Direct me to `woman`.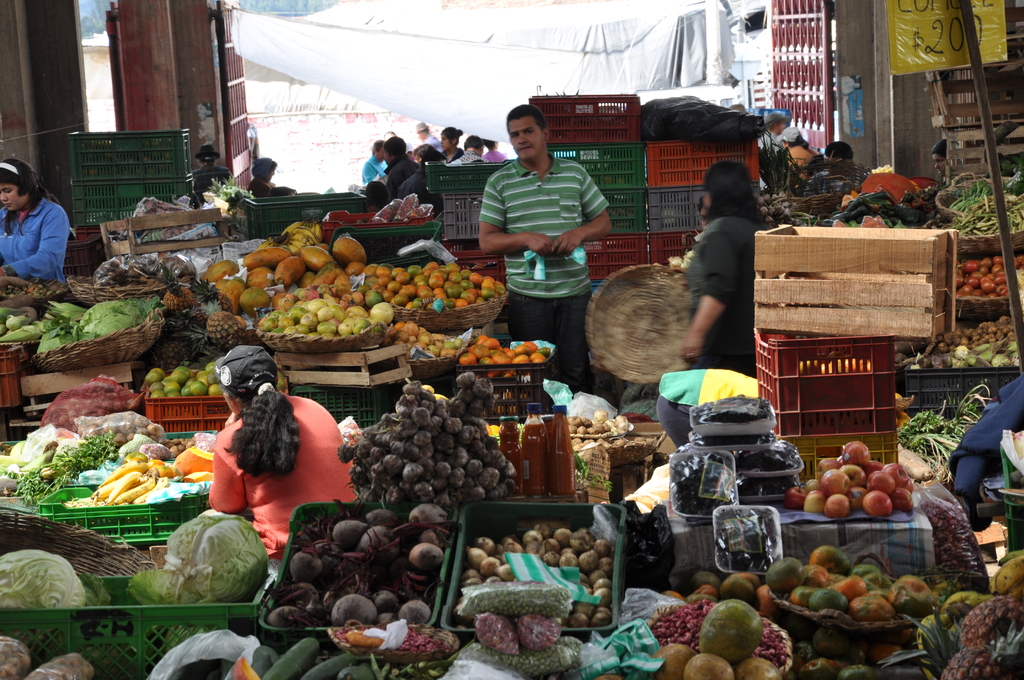
Direction: pyautogui.locateOnScreen(778, 126, 824, 180).
